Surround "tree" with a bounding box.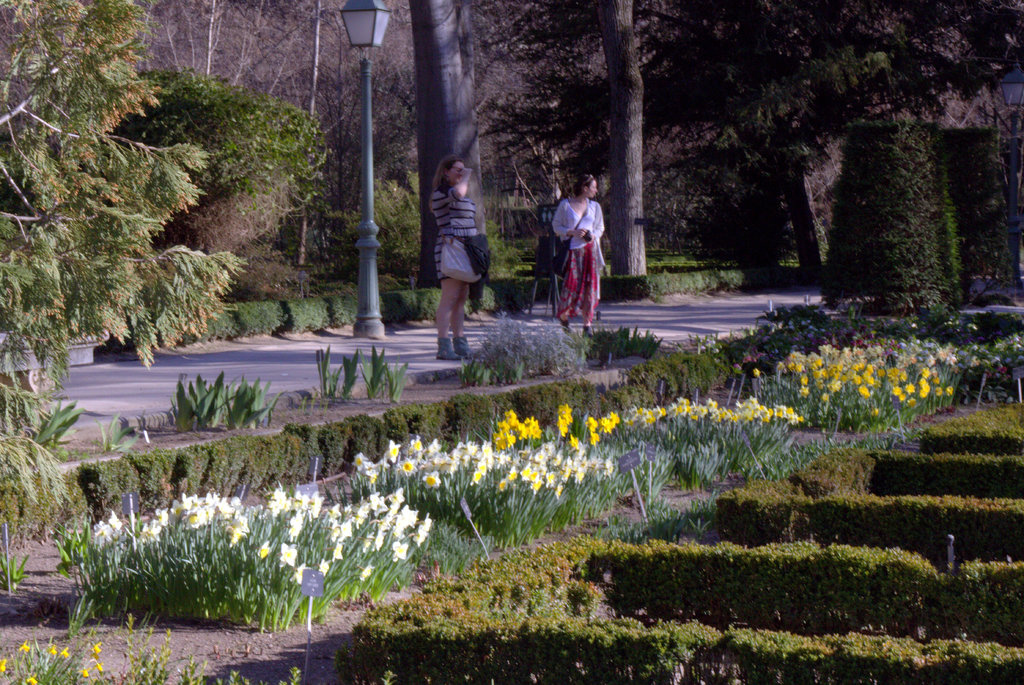
detection(609, 0, 652, 298).
